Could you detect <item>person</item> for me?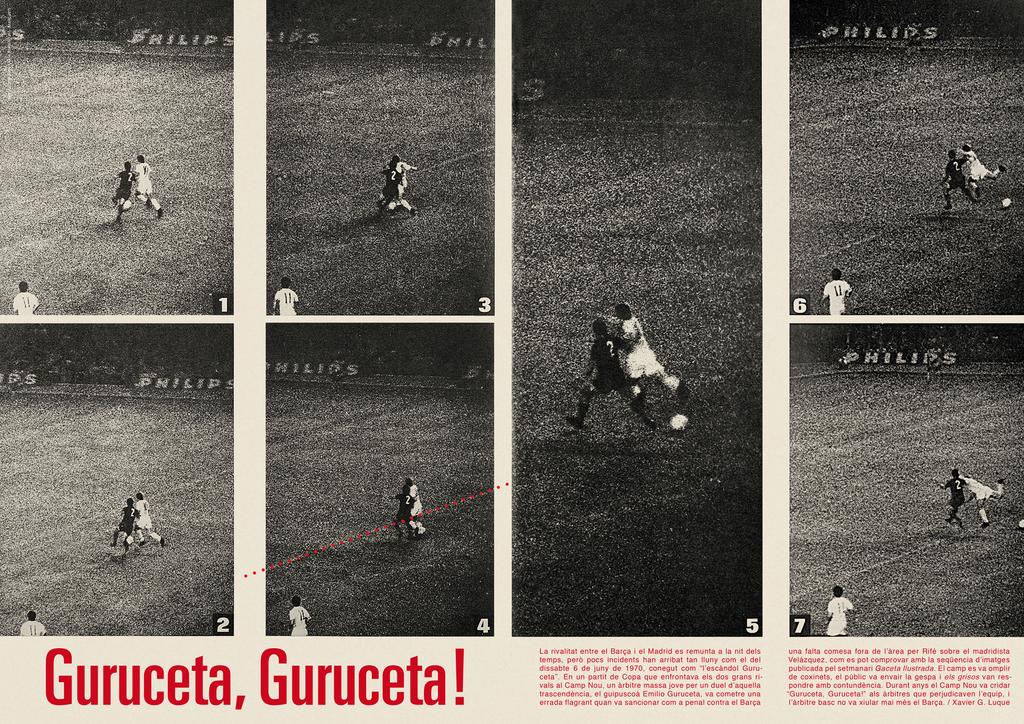
Detection result: 823:266:854:316.
